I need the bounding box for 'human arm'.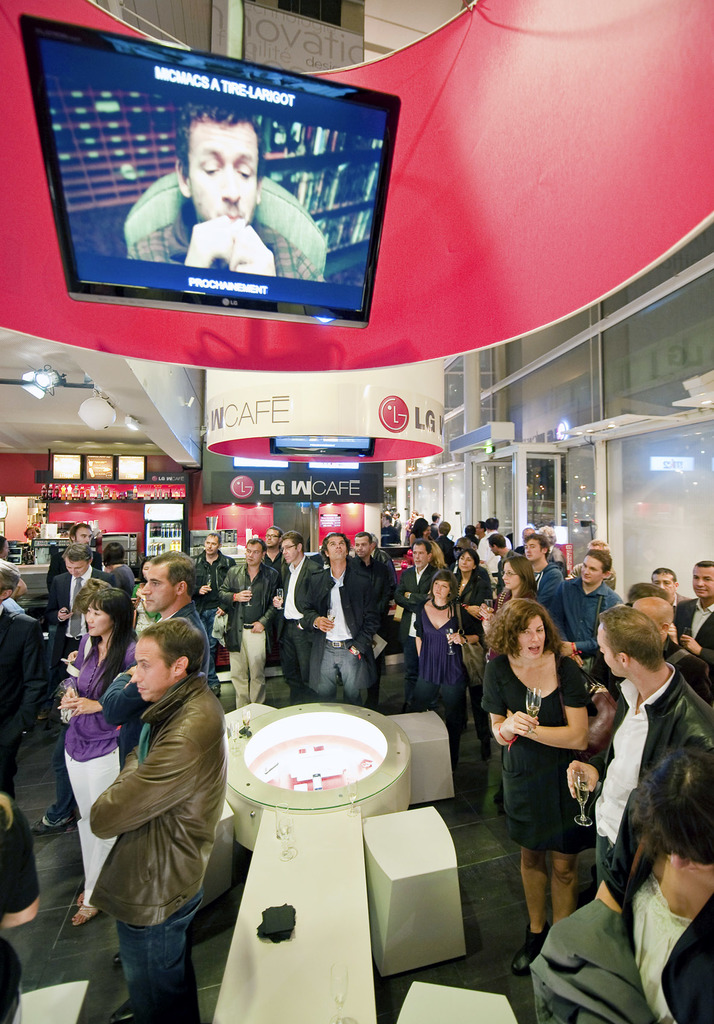
Here it is: 510:659:588:756.
